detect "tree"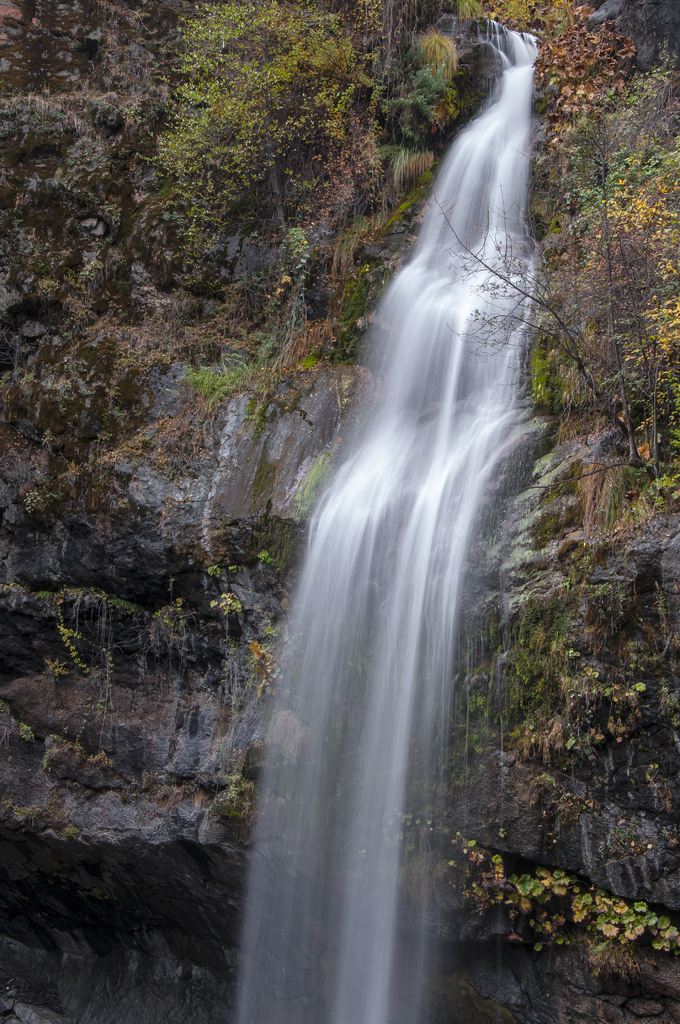
x1=435 y1=189 x2=679 y2=485
